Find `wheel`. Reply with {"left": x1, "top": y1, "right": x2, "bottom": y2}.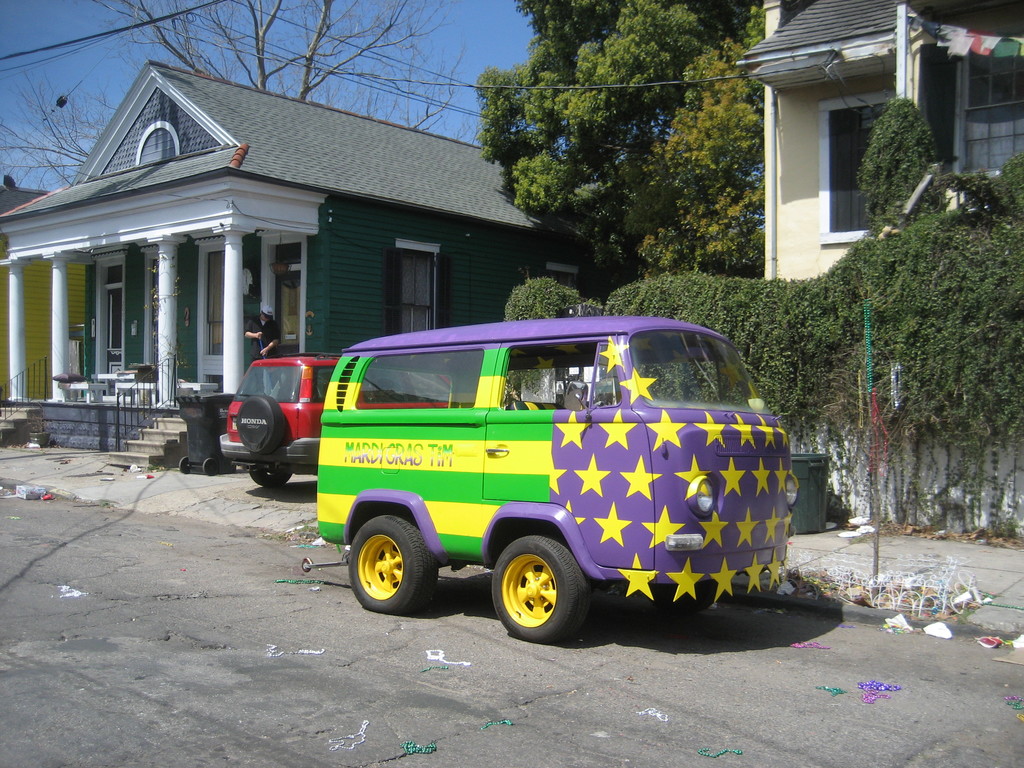
{"left": 179, "top": 457, "right": 197, "bottom": 474}.
